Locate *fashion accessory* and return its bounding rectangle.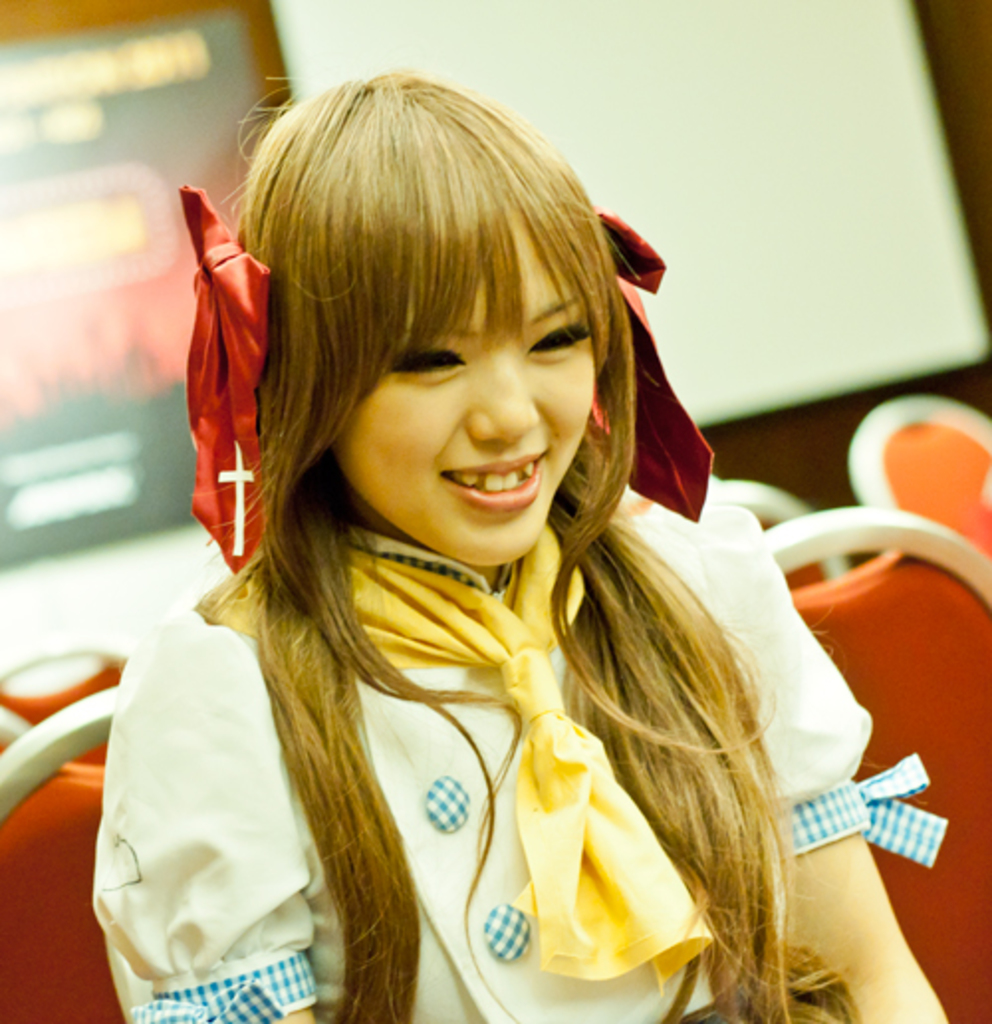
[599, 210, 712, 524].
